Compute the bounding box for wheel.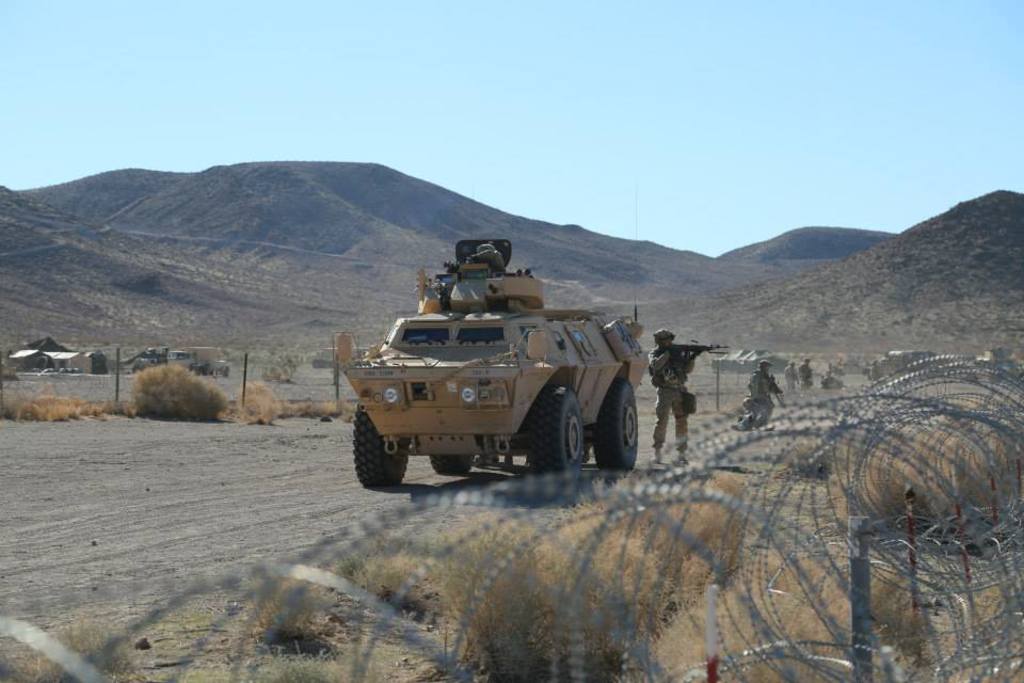
detection(587, 377, 641, 473).
